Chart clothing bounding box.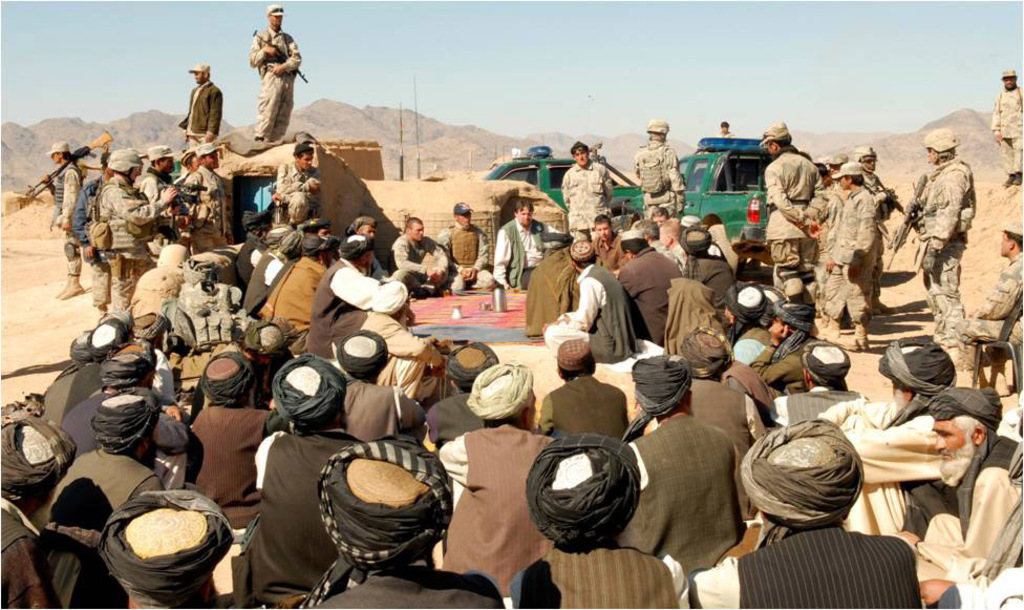
Charted: x1=0, y1=478, x2=44, y2=609.
